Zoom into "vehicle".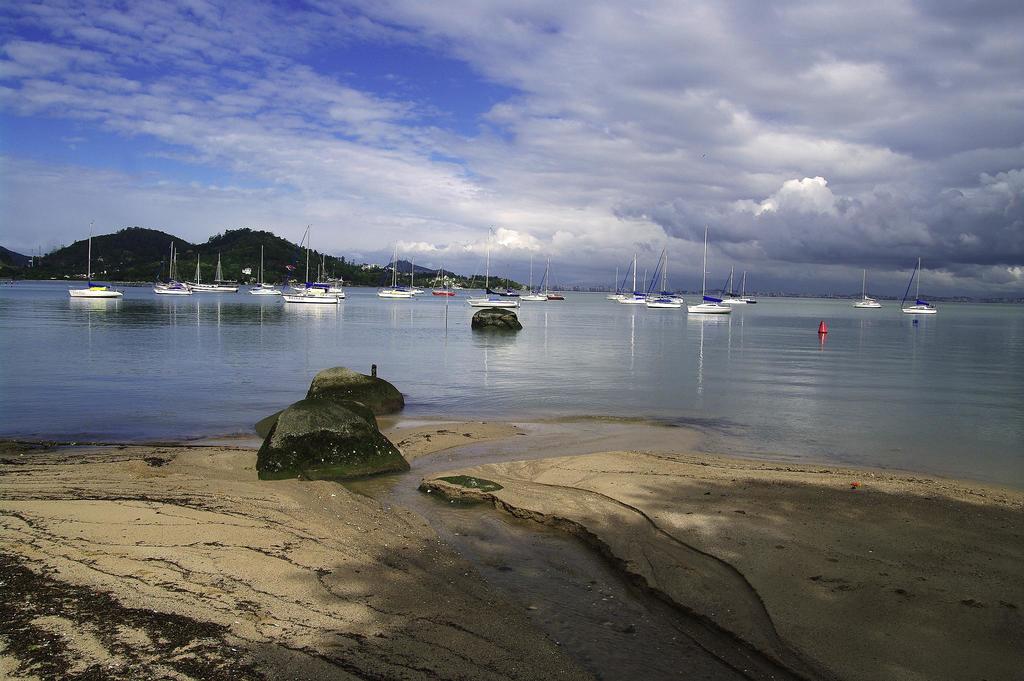
Zoom target: l=311, t=274, r=340, b=286.
